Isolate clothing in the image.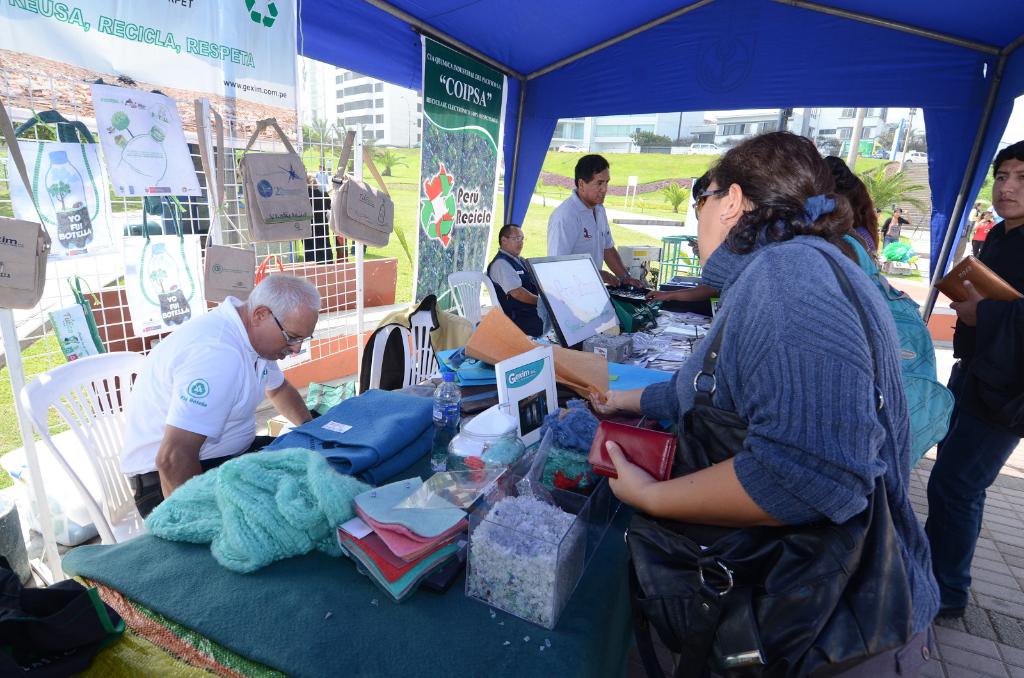
Isolated region: locate(923, 214, 1023, 612).
